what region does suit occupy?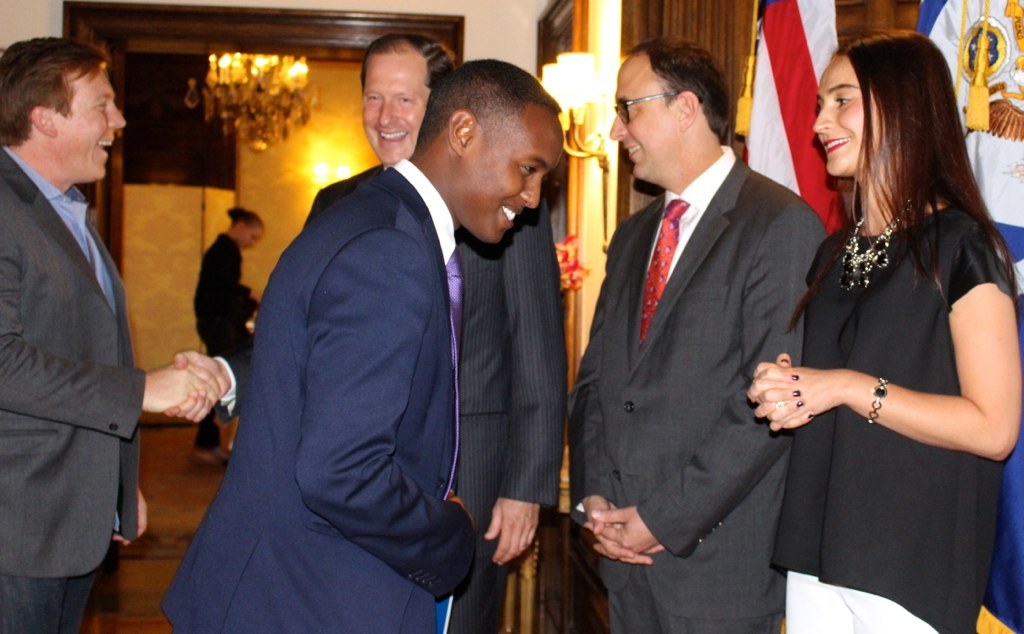
[left=569, top=141, right=828, bottom=633].
